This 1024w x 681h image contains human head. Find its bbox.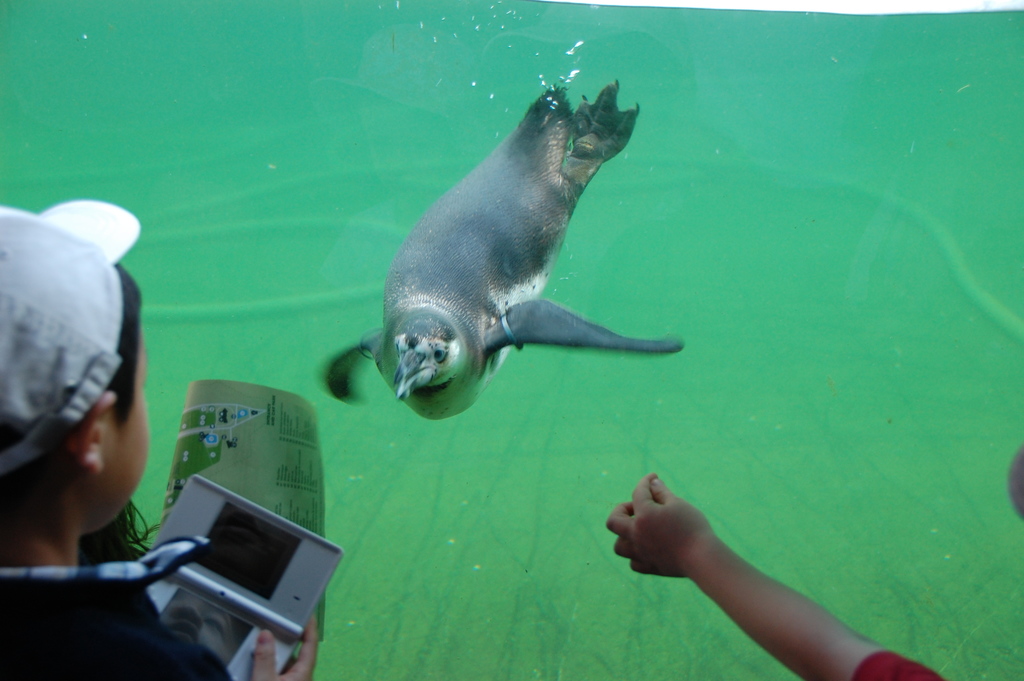
x1=4 y1=284 x2=136 y2=548.
